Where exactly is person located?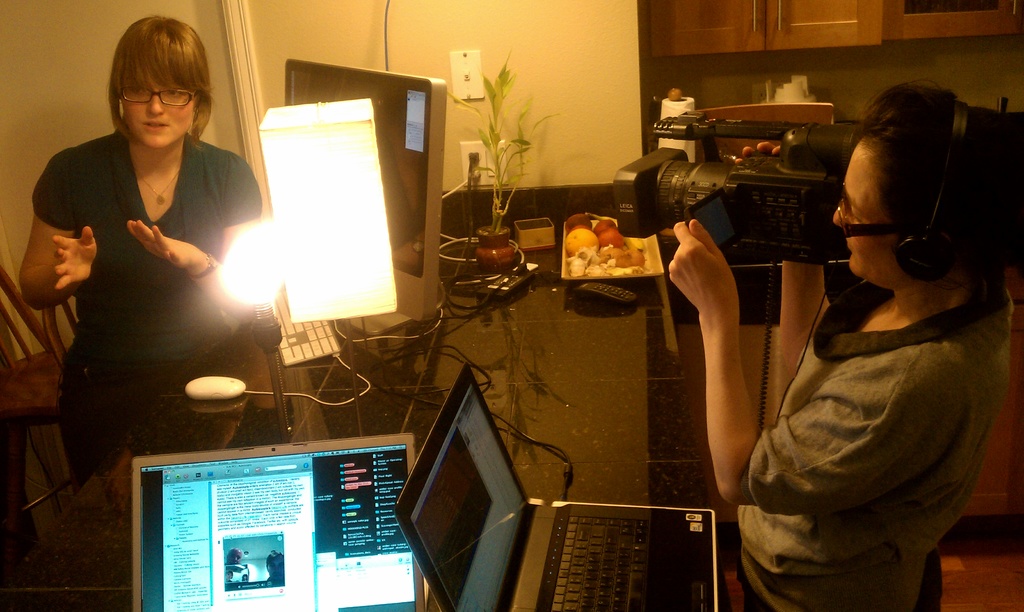
Its bounding box is select_region(35, 12, 257, 493).
